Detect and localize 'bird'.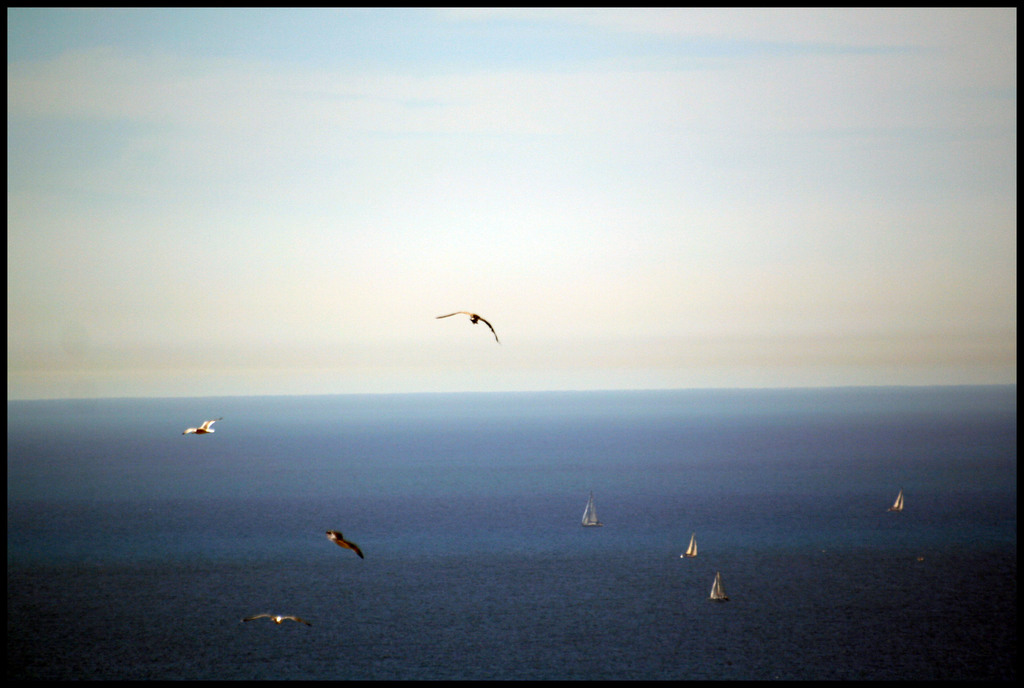
Localized at (321, 526, 369, 560).
